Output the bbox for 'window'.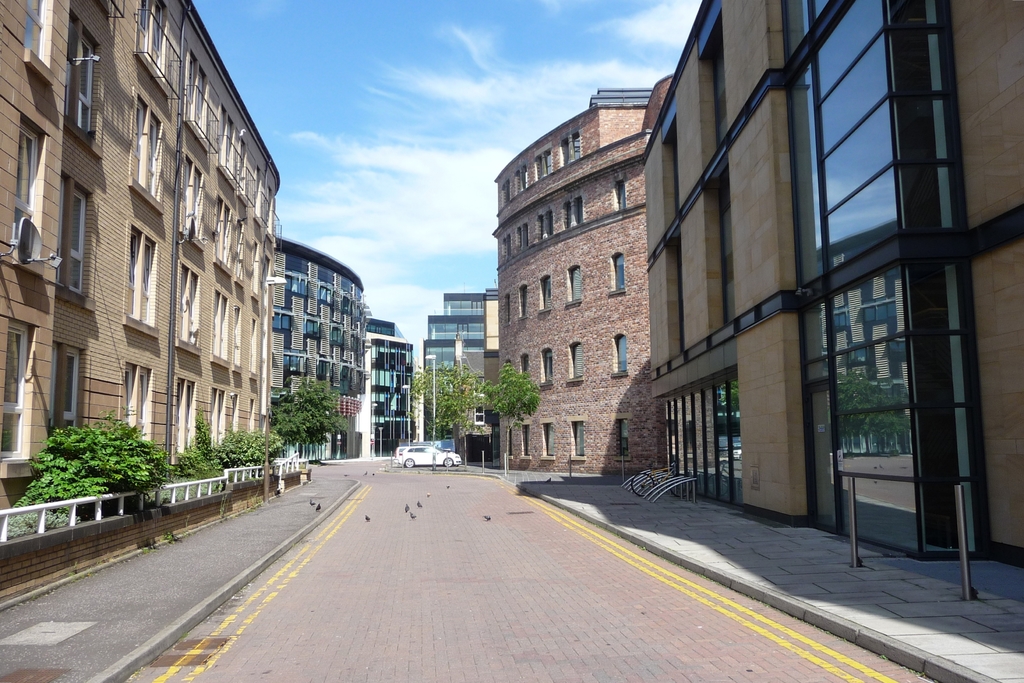
l=228, t=302, r=244, b=377.
